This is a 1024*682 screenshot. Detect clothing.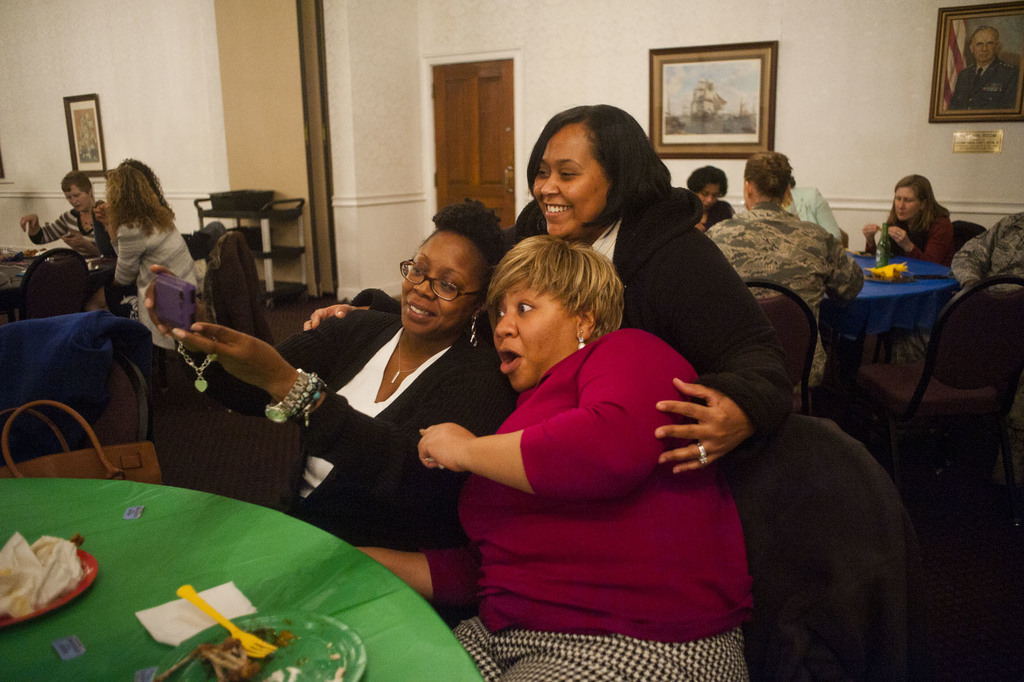
{"x1": 955, "y1": 207, "x2": 1023, "y2": 296}.
